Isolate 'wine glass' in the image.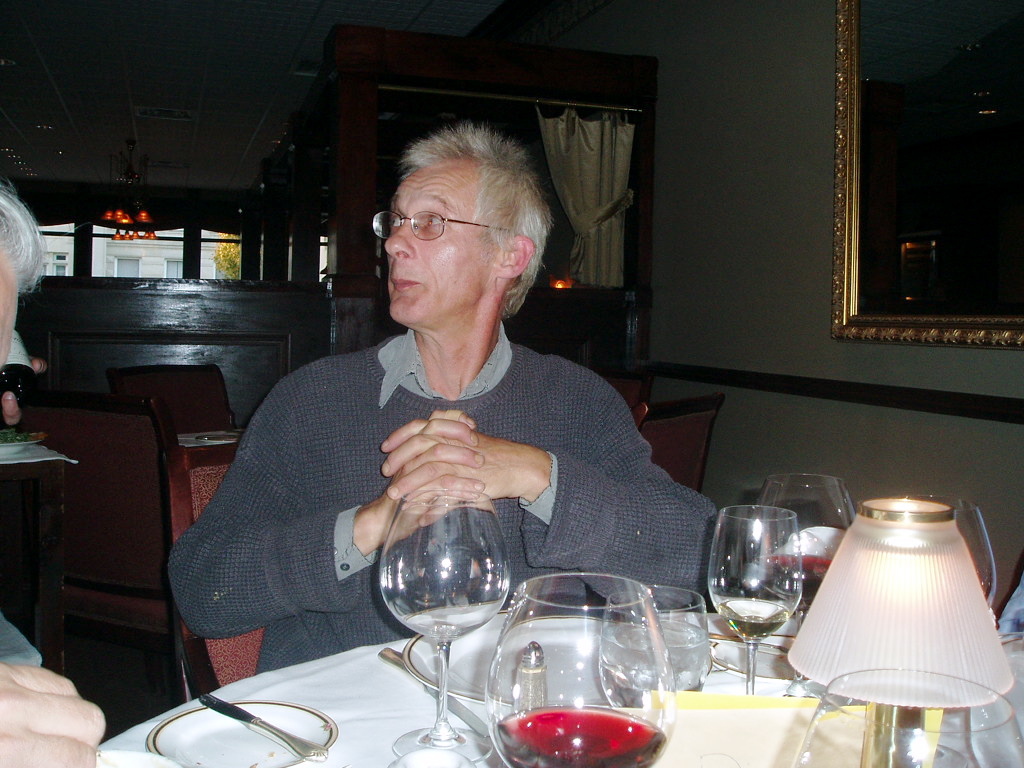
Isolated region: <box>488,574,680,767</box>.
